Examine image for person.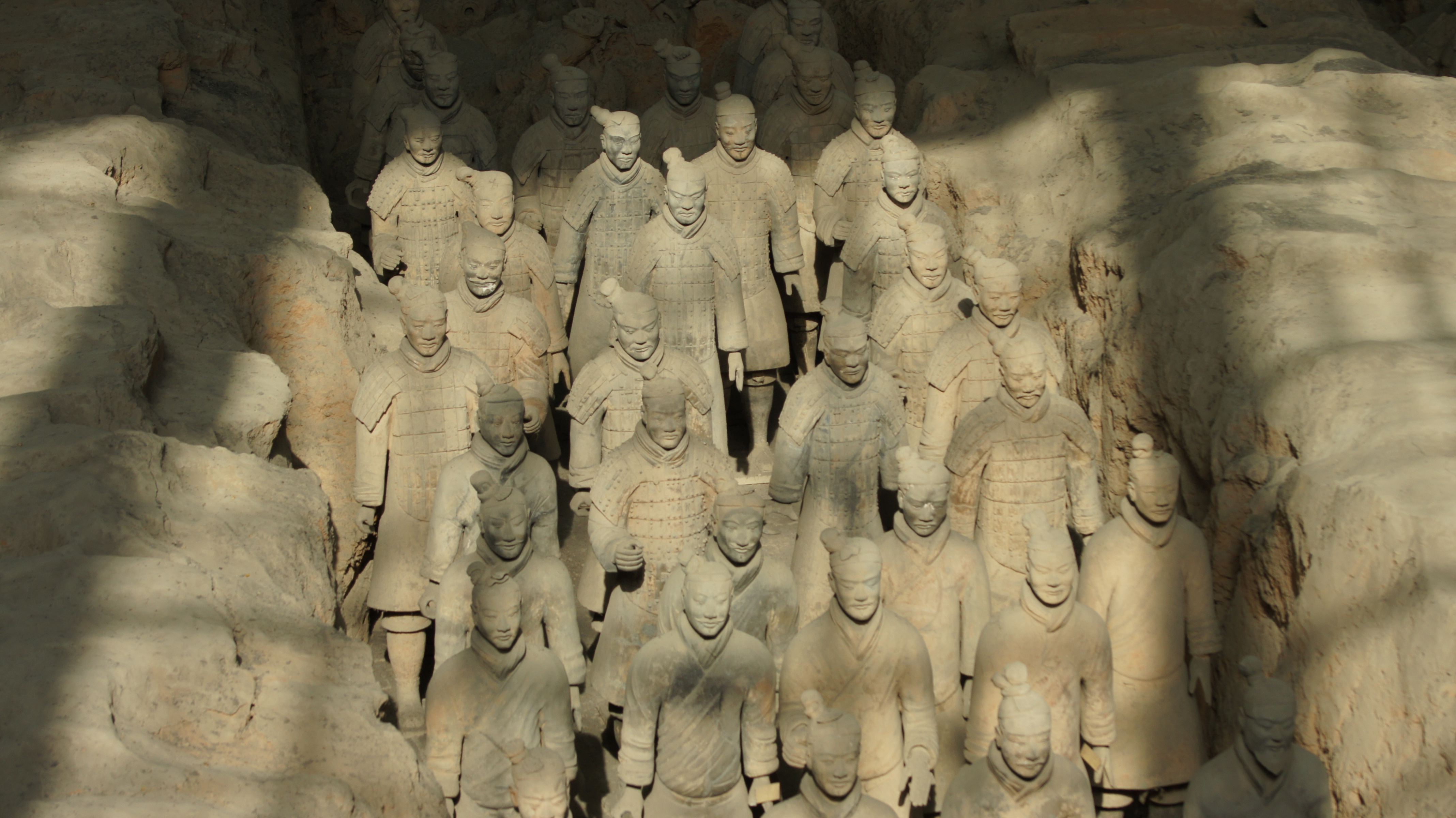
Examination result: detection(208, 189, 269, 278).
